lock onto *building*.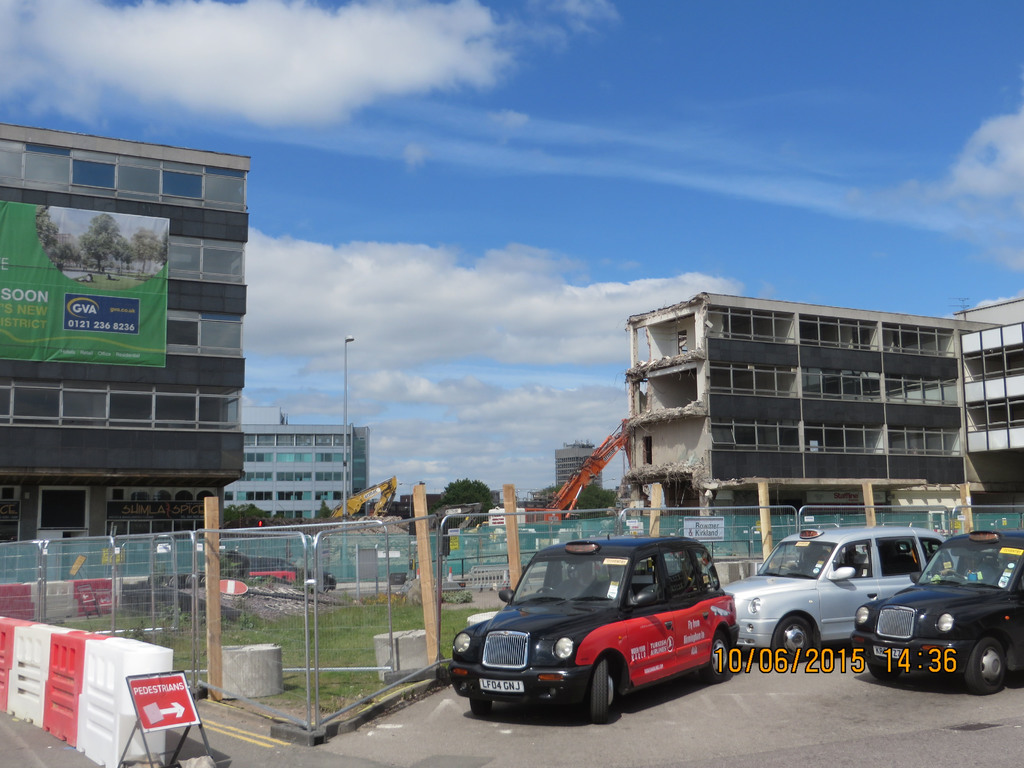
Locked: l=556, t=447, r=600, b=502.
